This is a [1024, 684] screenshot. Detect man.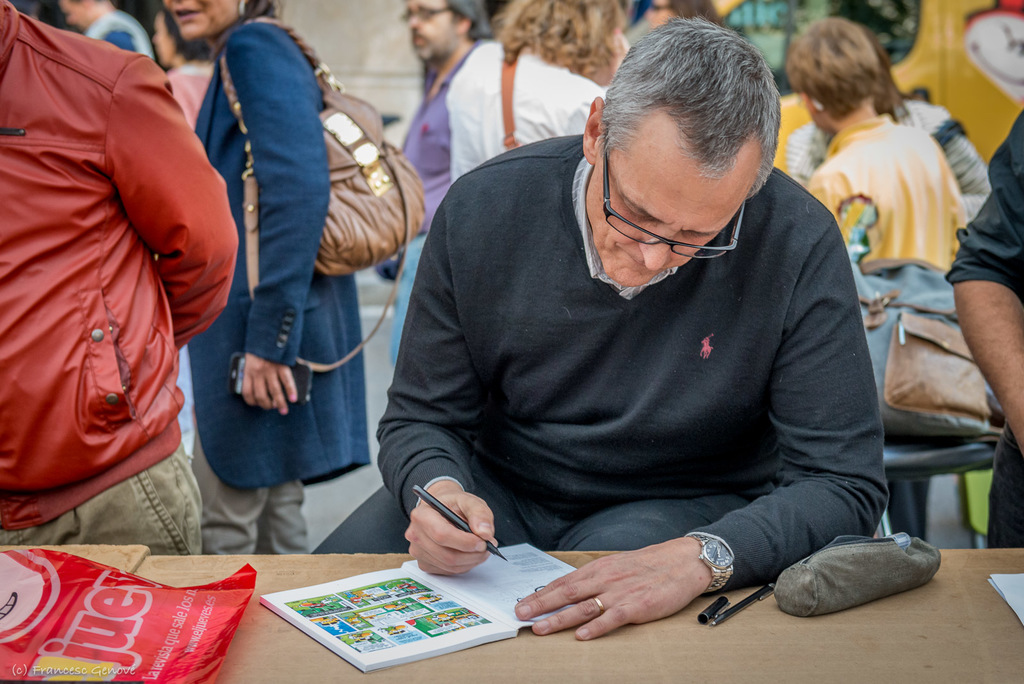
box=[293, 22, 891, 640].
